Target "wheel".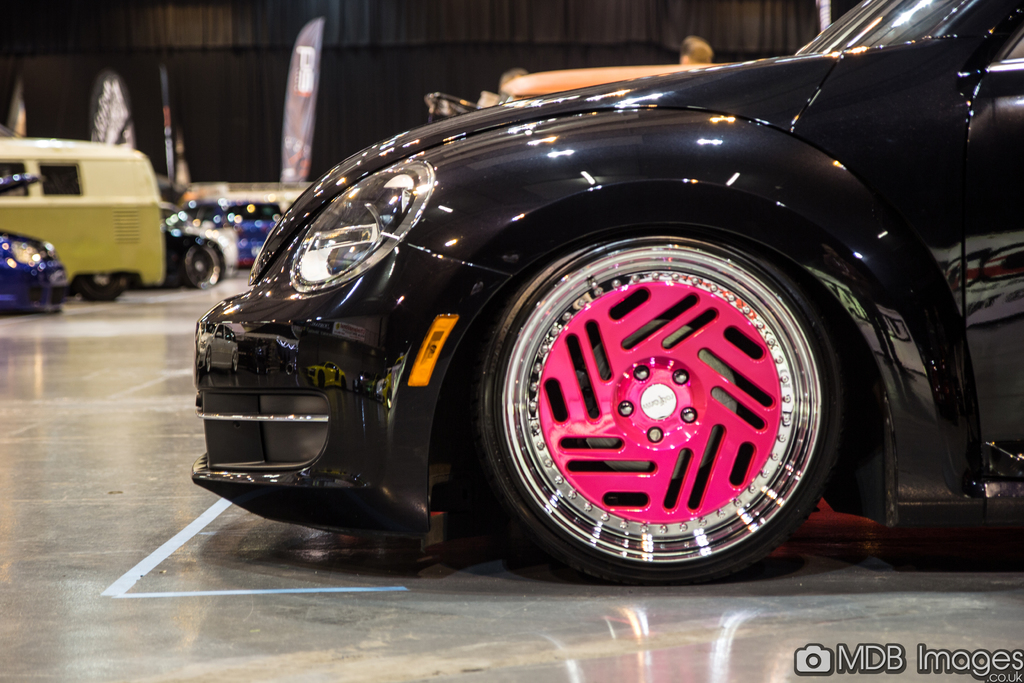
Target region: box(77, 270, 125, 300).
